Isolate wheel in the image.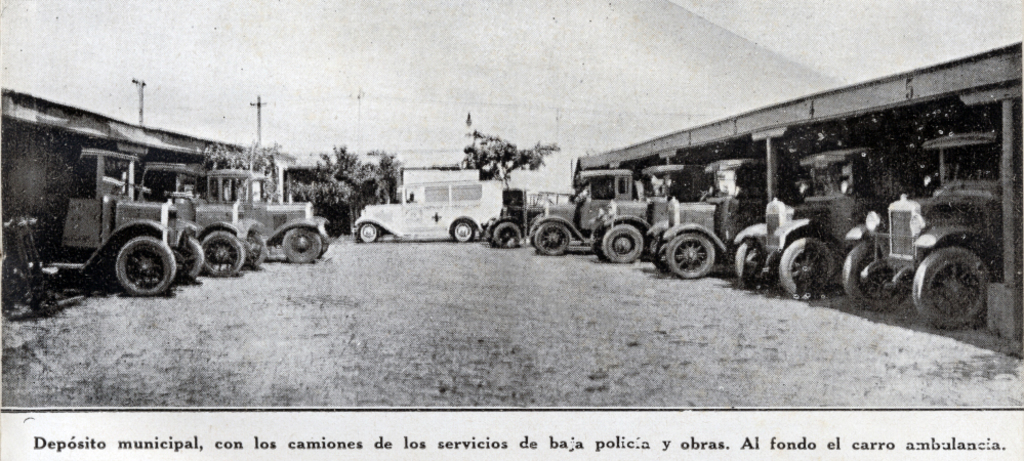
Isolated region: pyautogui.locateOnScreen(242, 228, 267, 268).
